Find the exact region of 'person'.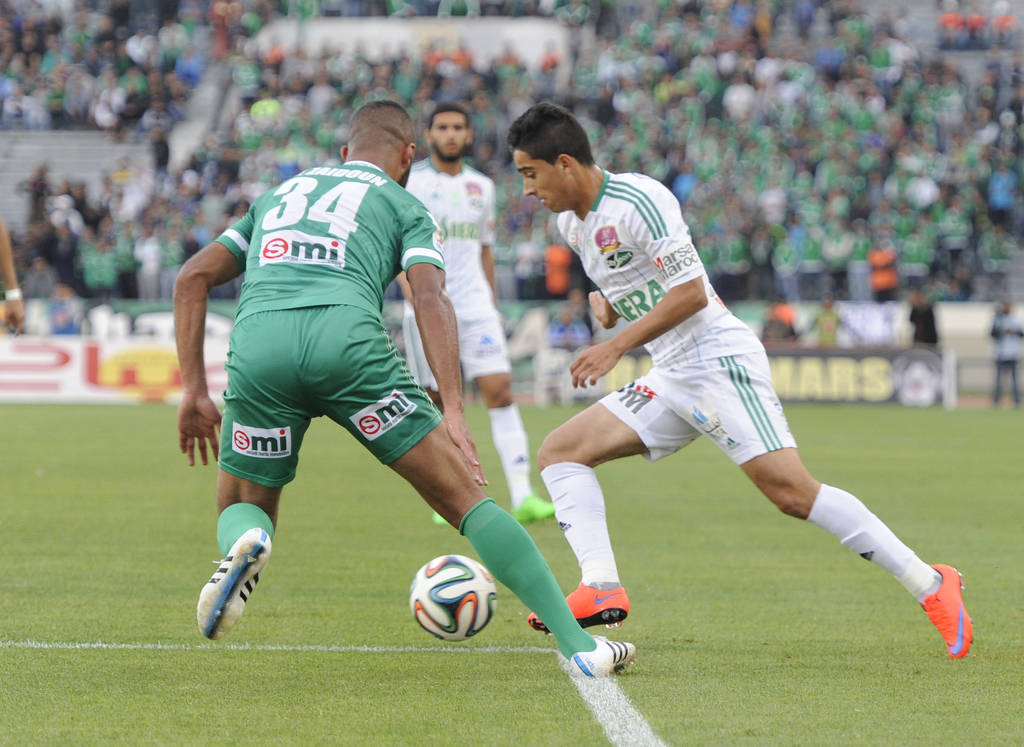
Exact region: <box>189,100,509,687</box>.
